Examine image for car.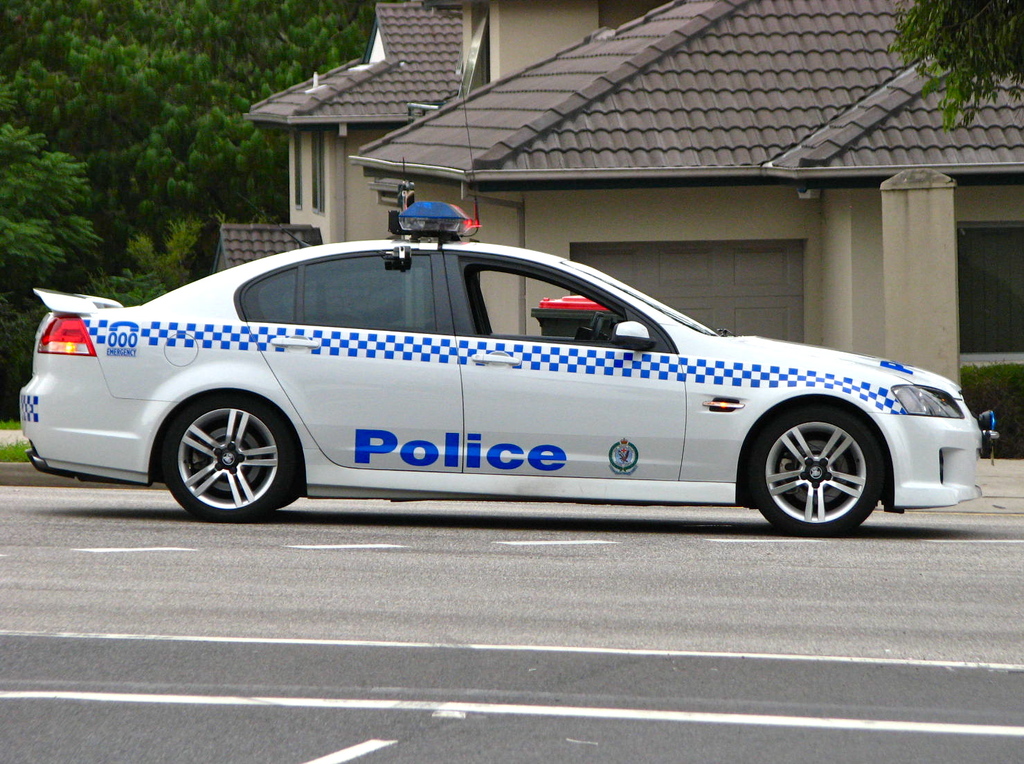
Examination result: (x1=16, y1=195, x2=982, y2=527).
